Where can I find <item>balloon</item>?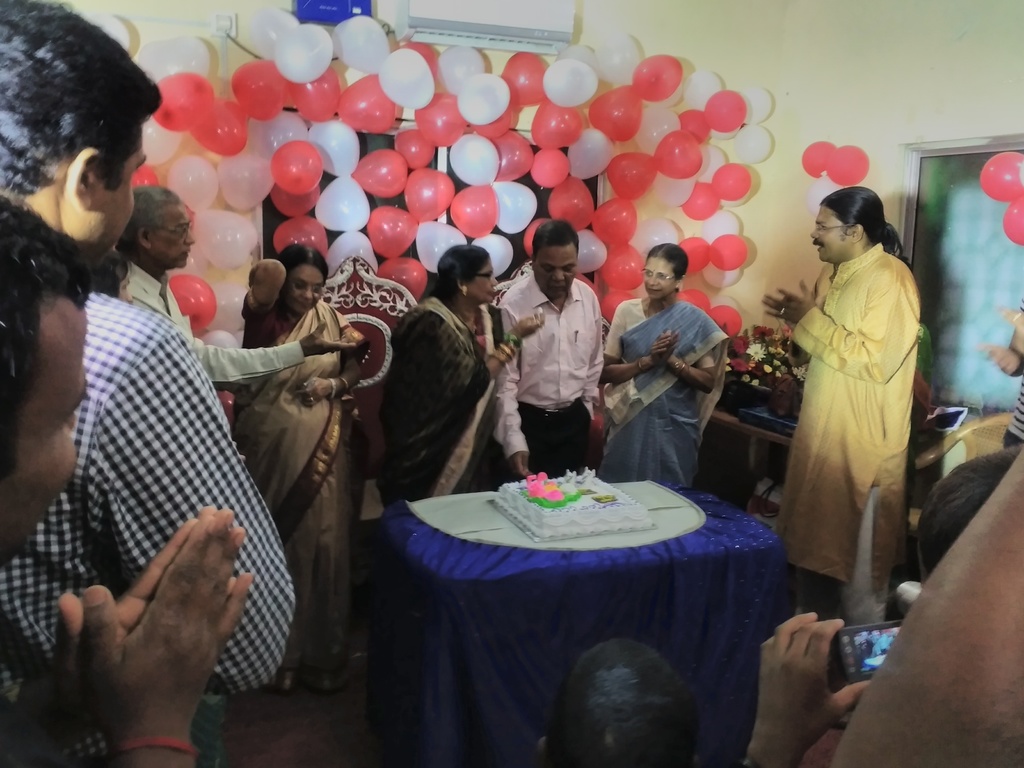
You can find it at {"left": 250, "top": 6, "right": 301, "bottom": 58}.
